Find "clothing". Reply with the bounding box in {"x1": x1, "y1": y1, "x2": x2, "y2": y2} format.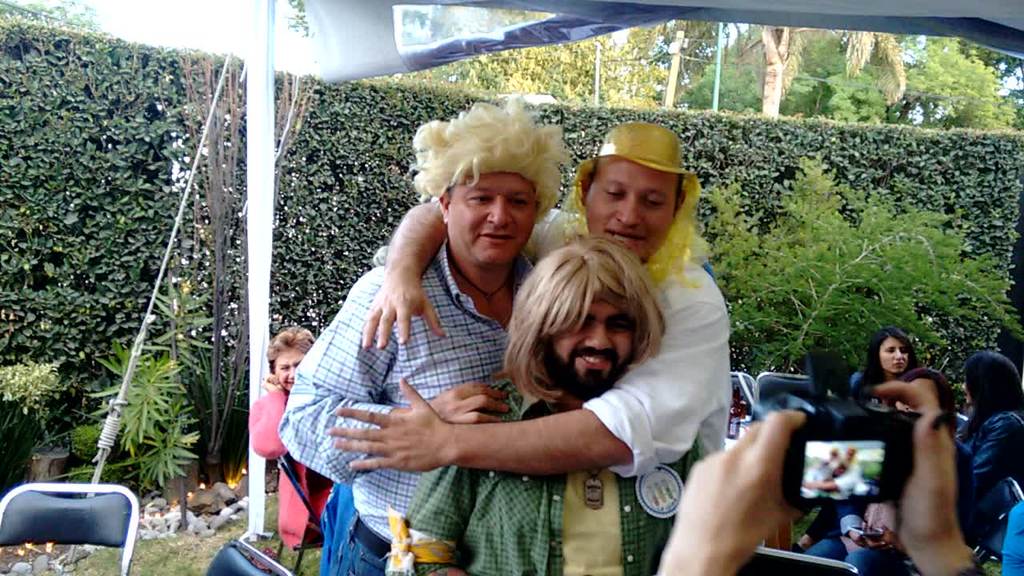
{"x1": 962, "y1": 410, "x2": 1023, "y2": 523}.
